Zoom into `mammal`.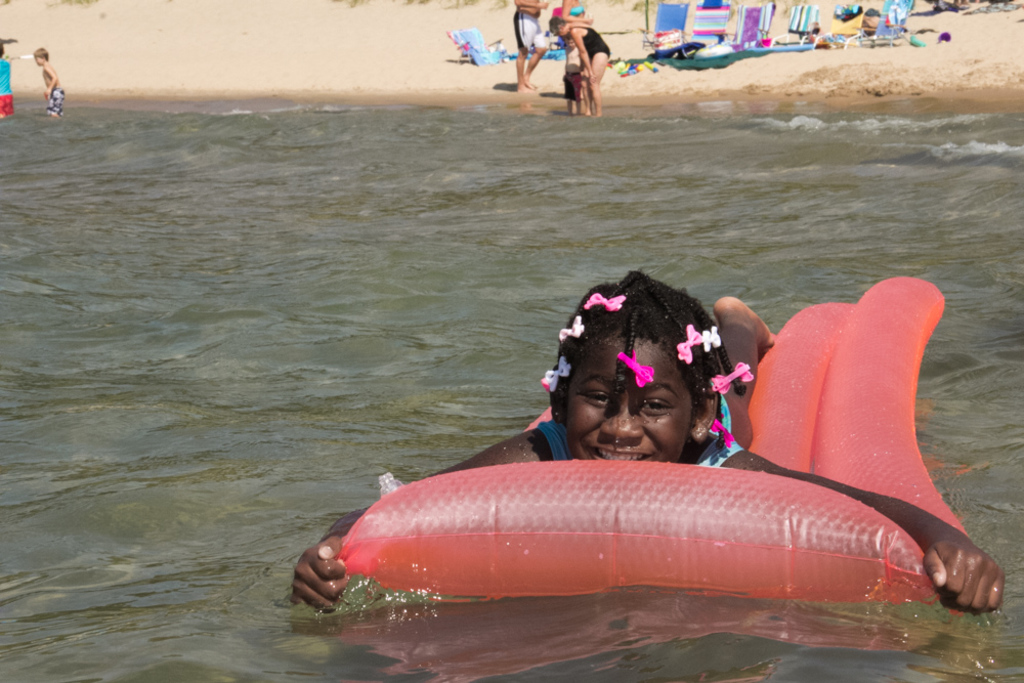
Zoom target: 557, 0, 590, 110.
